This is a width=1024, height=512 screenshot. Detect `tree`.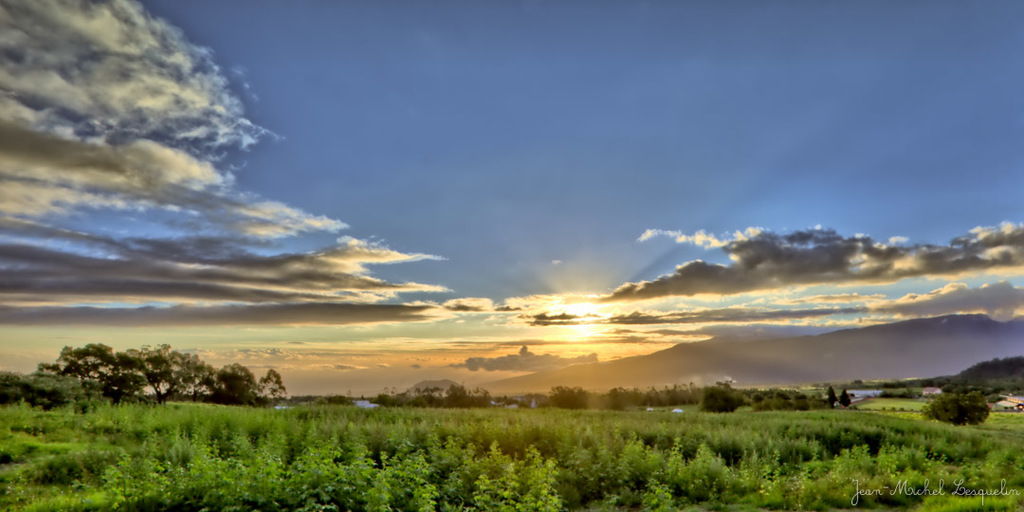
801, 390, 814, 411.
